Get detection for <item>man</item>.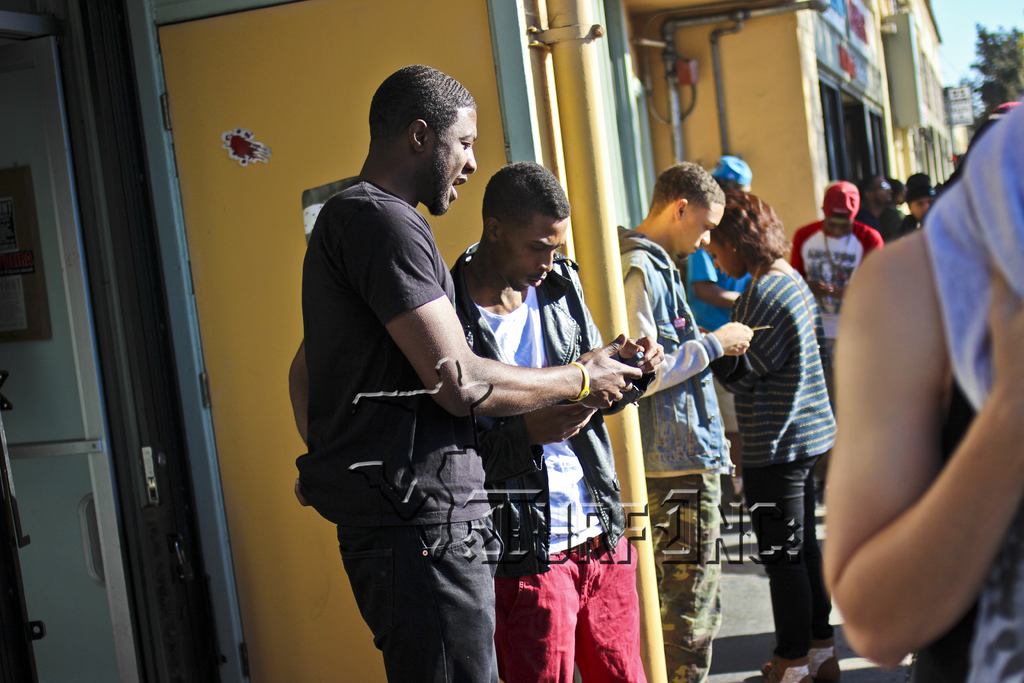
Detection: [903, 173, 938, 232].
